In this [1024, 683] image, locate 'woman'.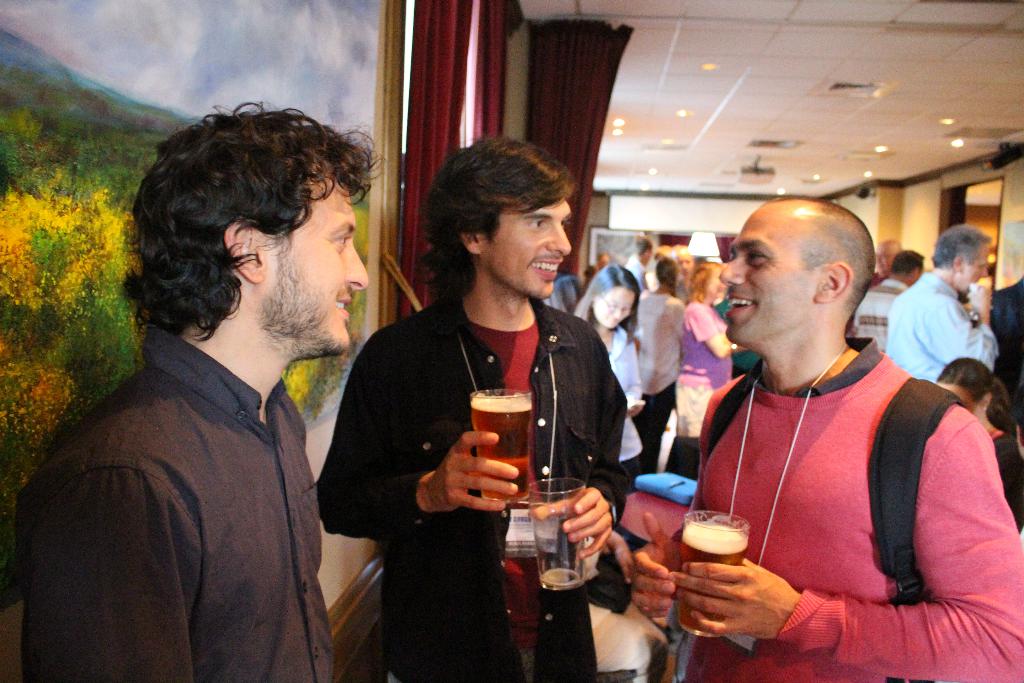
Bounding box: detection(572, 263, 644, 498).
